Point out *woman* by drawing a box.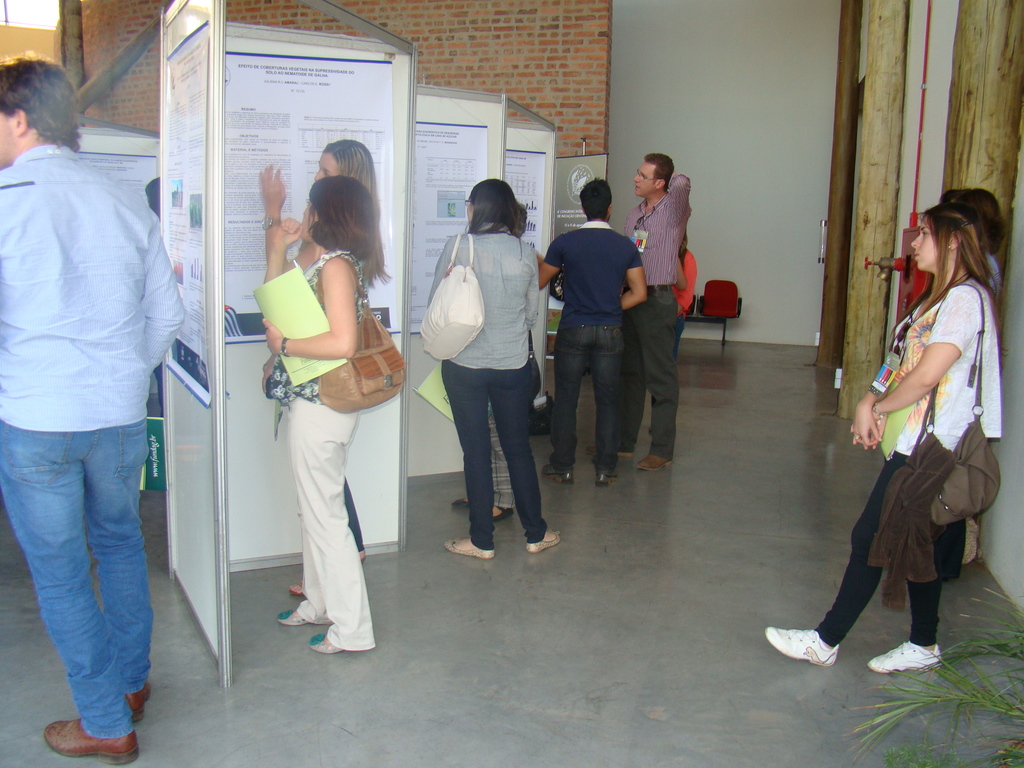
[263,177,381,653].
